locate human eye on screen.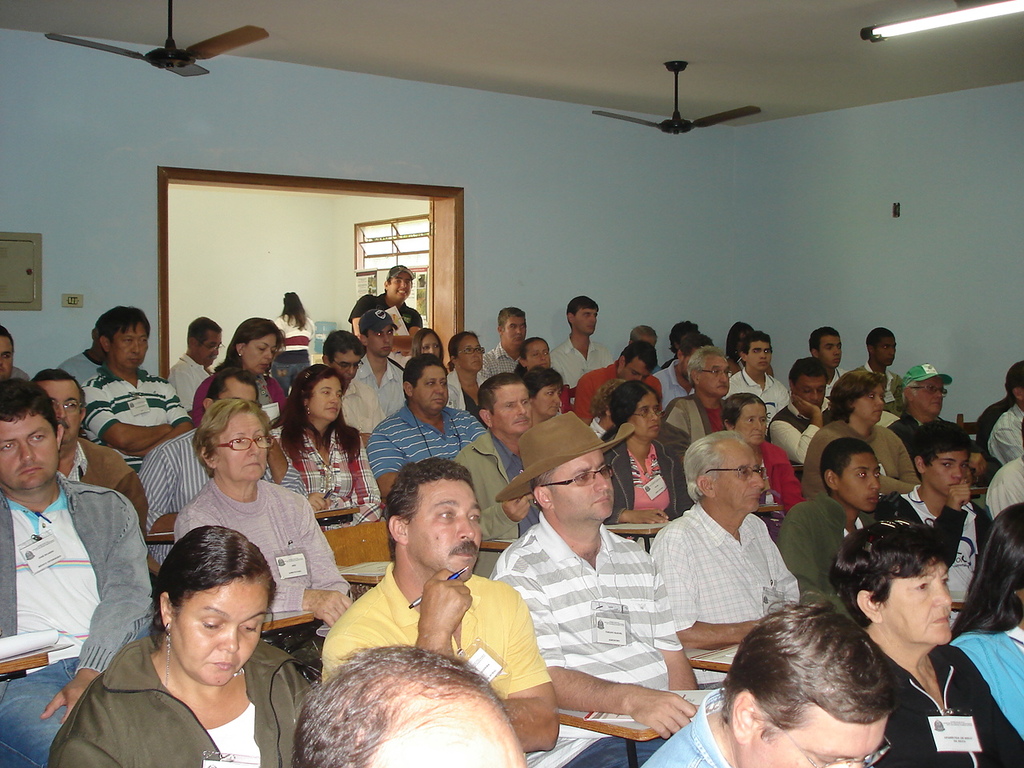
On screen at <bbox>354, 361, 361, 369</bbox>.
